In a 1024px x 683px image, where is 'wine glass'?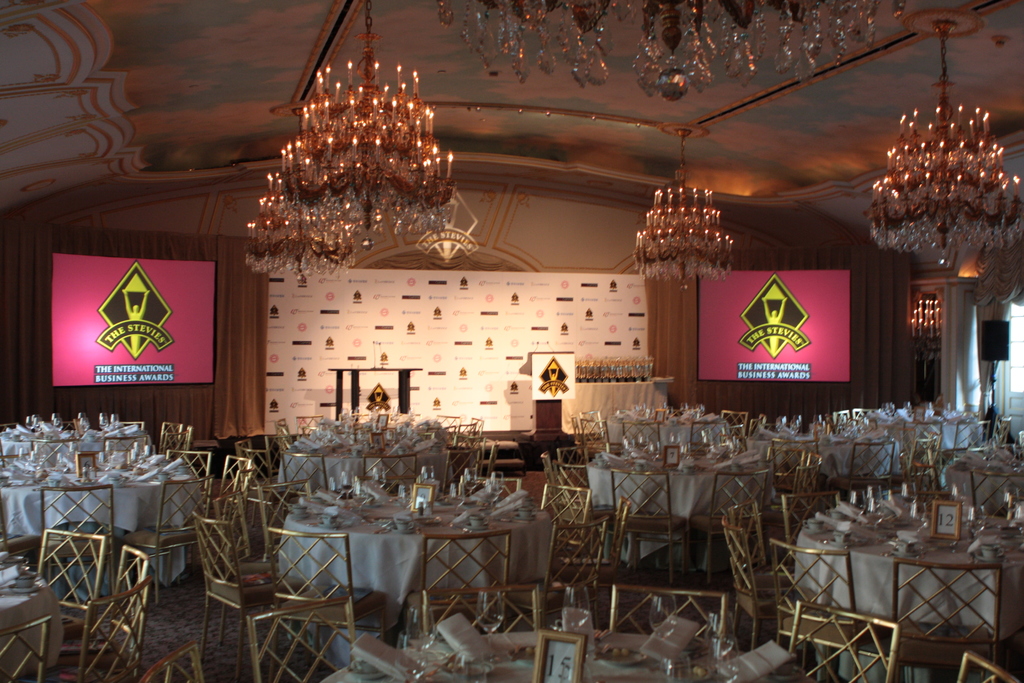
{"x1": 659, "y1": 663, "x2": 681, "y2": 682}.
